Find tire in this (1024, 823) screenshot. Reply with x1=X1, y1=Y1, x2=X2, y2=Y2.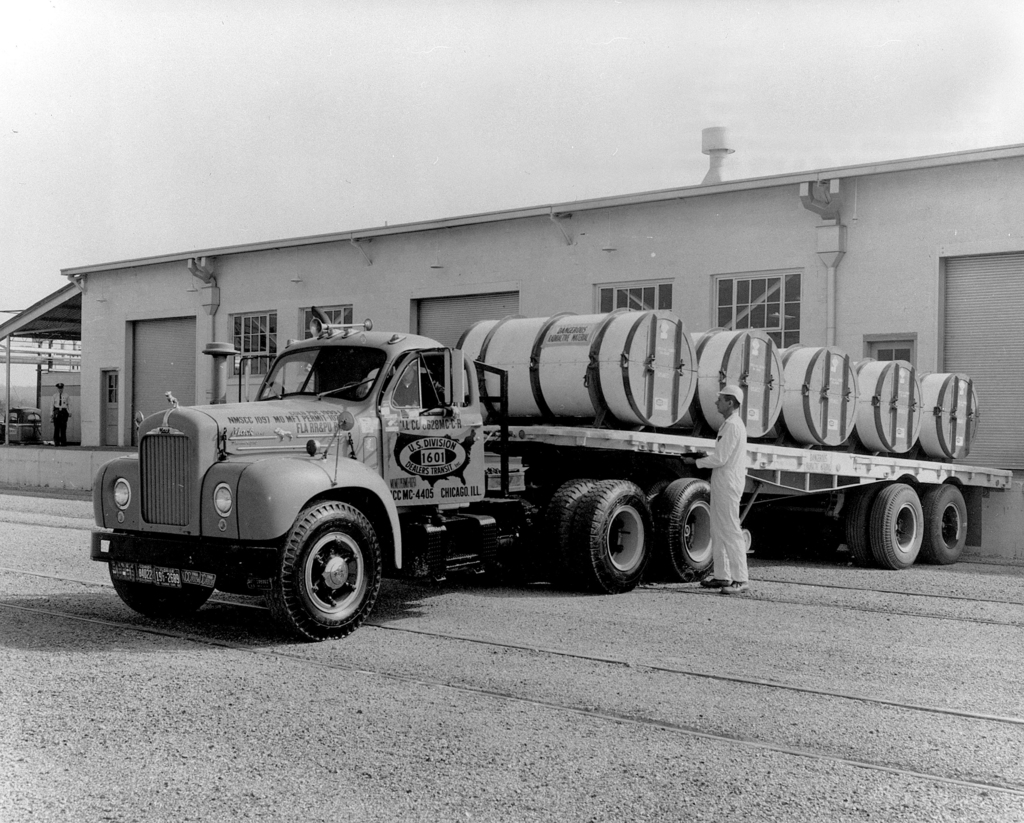
x1=107, y1=537, x2=223, y2=617.
